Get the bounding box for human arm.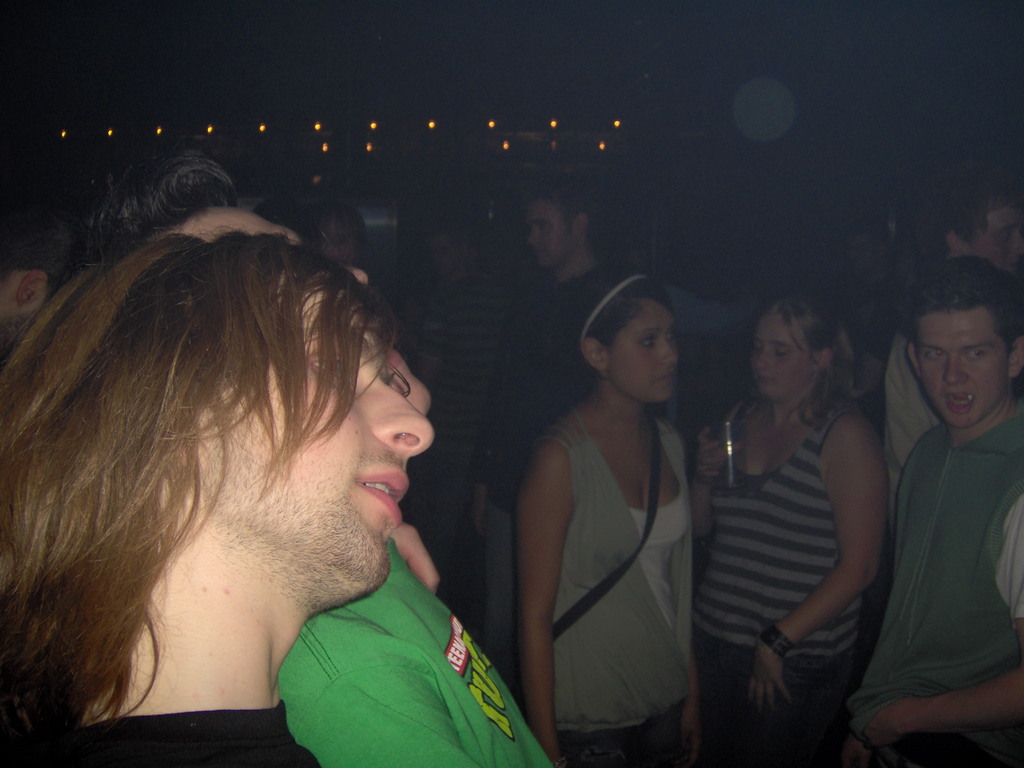
l=755, t=413, r=908, b=702.
